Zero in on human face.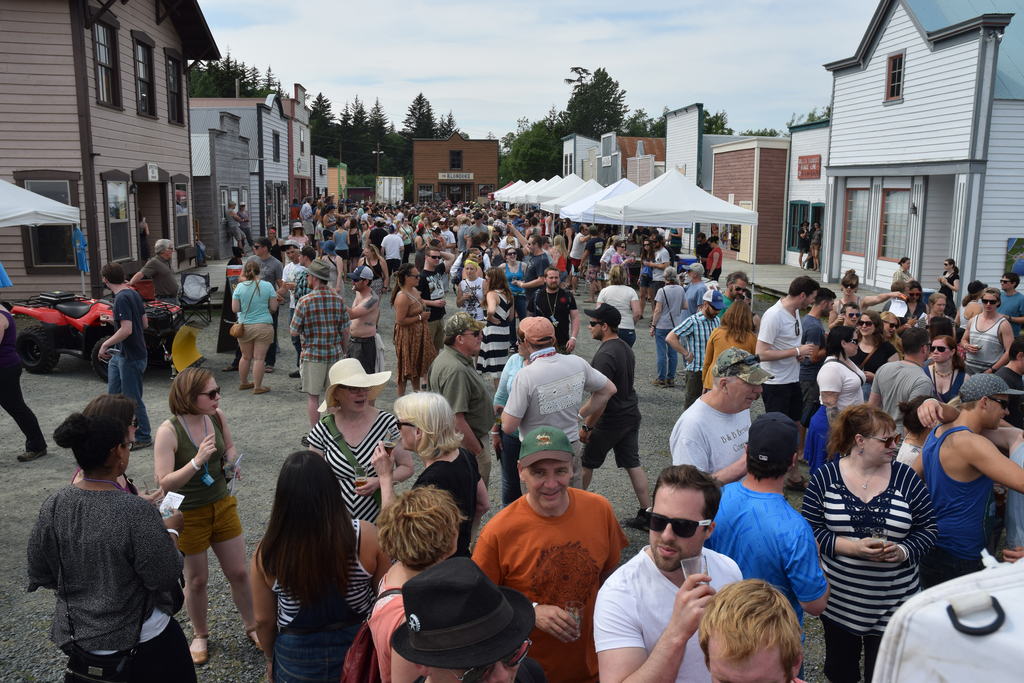
Zeroed in: {"x1": 428, "y1": 252, "x2": 440, "y2": 263}.
